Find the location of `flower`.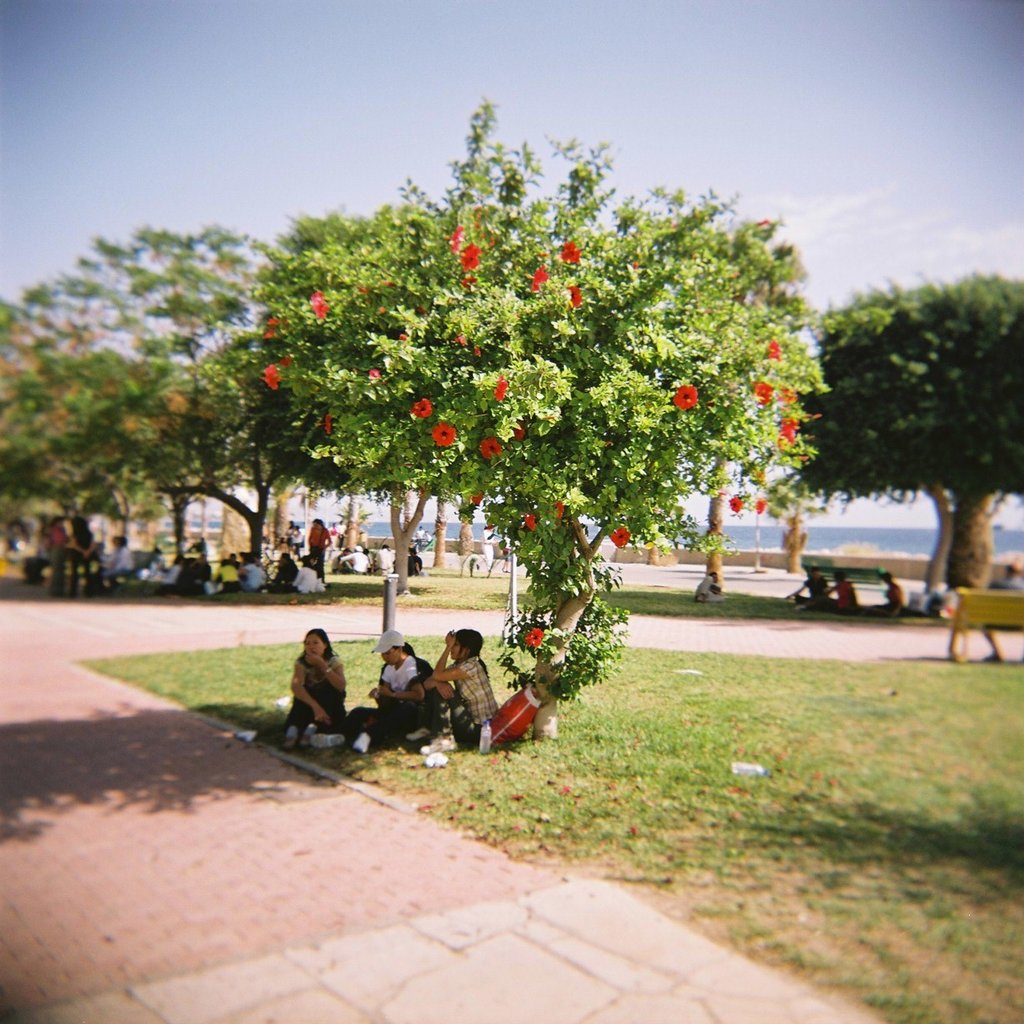
Location: l=670, t=385, r=699, b=415.
